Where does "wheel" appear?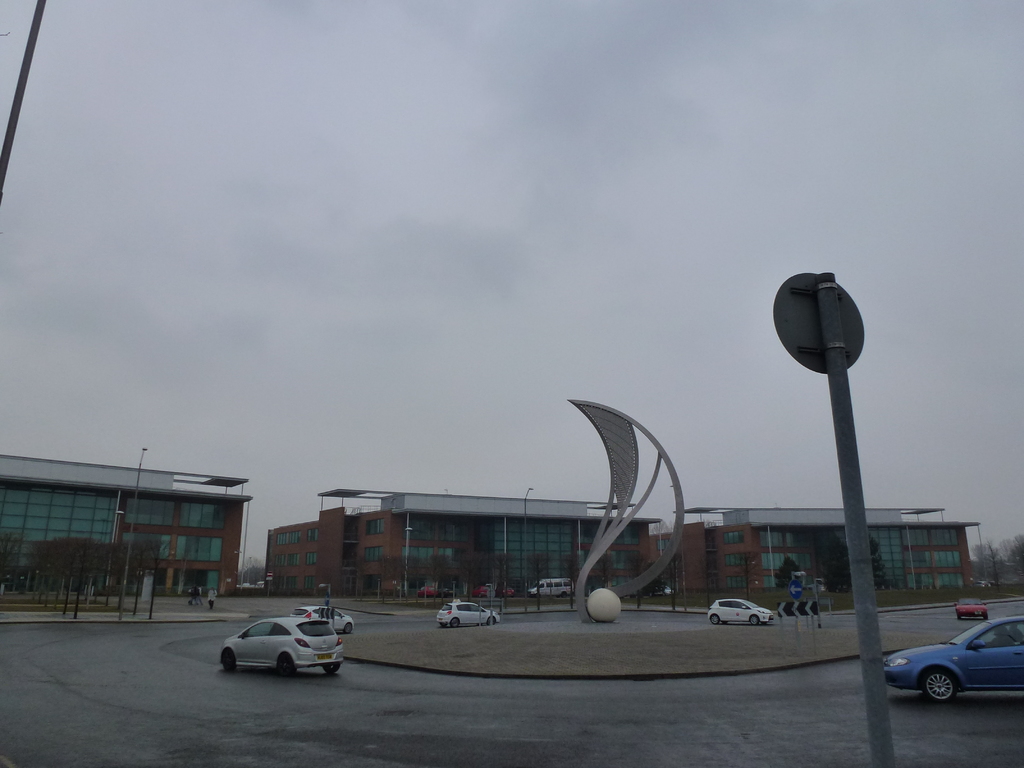
Appears at bbox=[926, 671, 958, 703].
